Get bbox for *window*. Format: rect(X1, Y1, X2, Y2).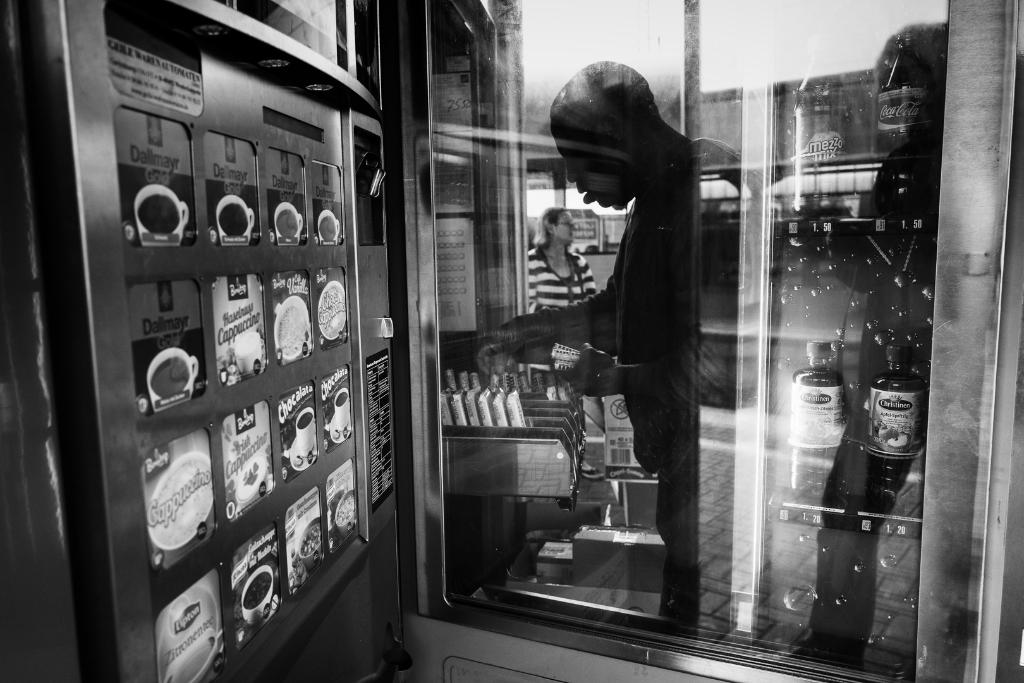
rect(397, 0, 1018, 682).
